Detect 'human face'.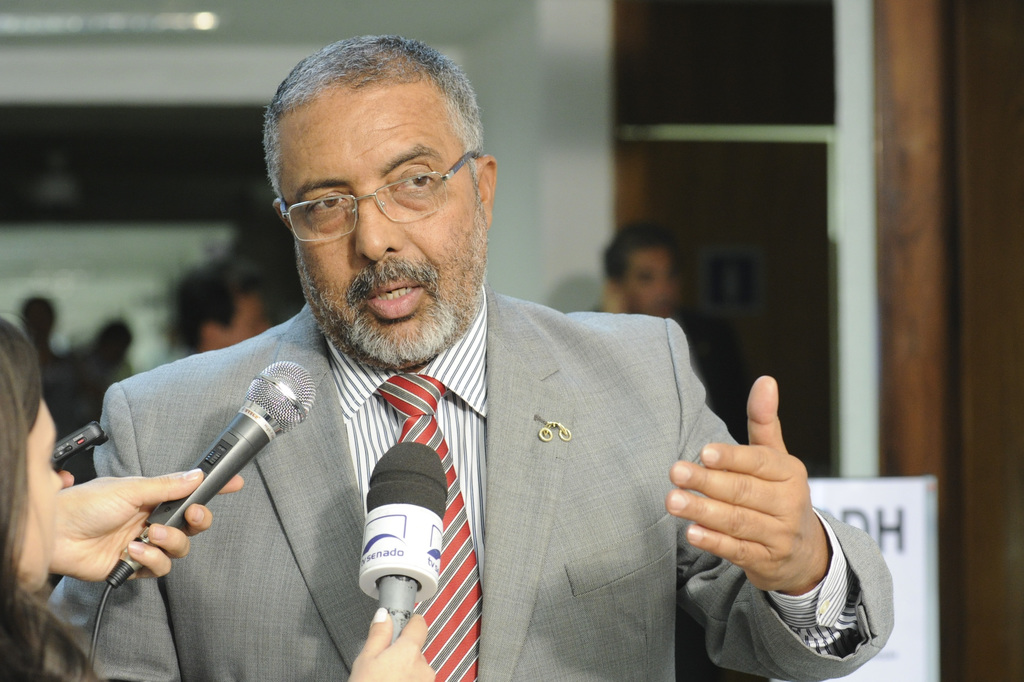
Detected at 621 248 675 318.
